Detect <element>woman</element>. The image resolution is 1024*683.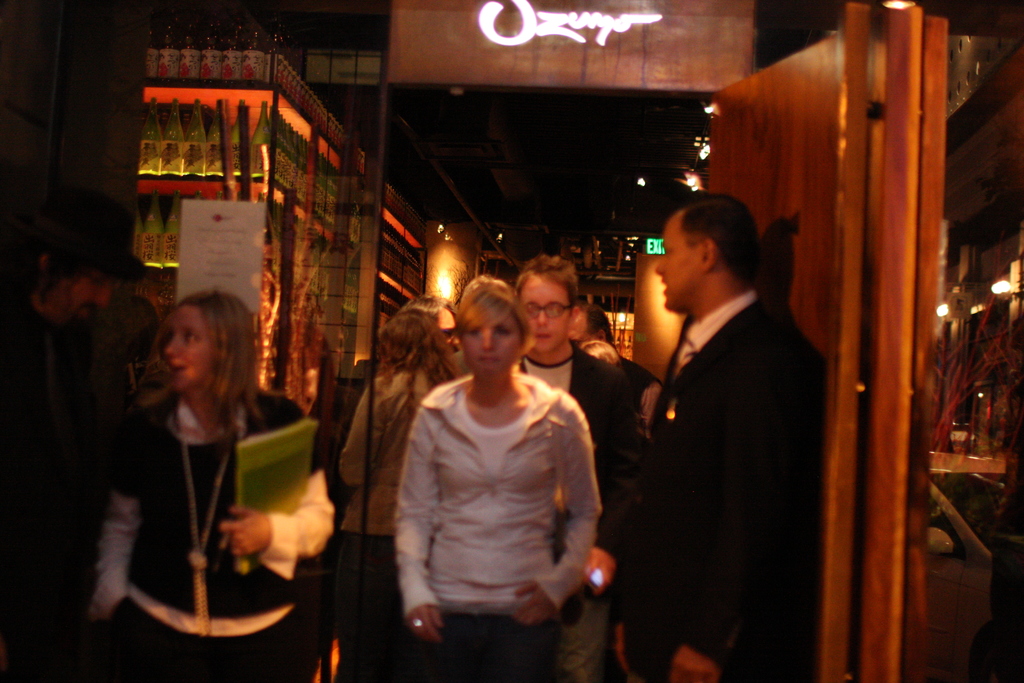
(x1=392, y1=276, x2=599, y2=682).
